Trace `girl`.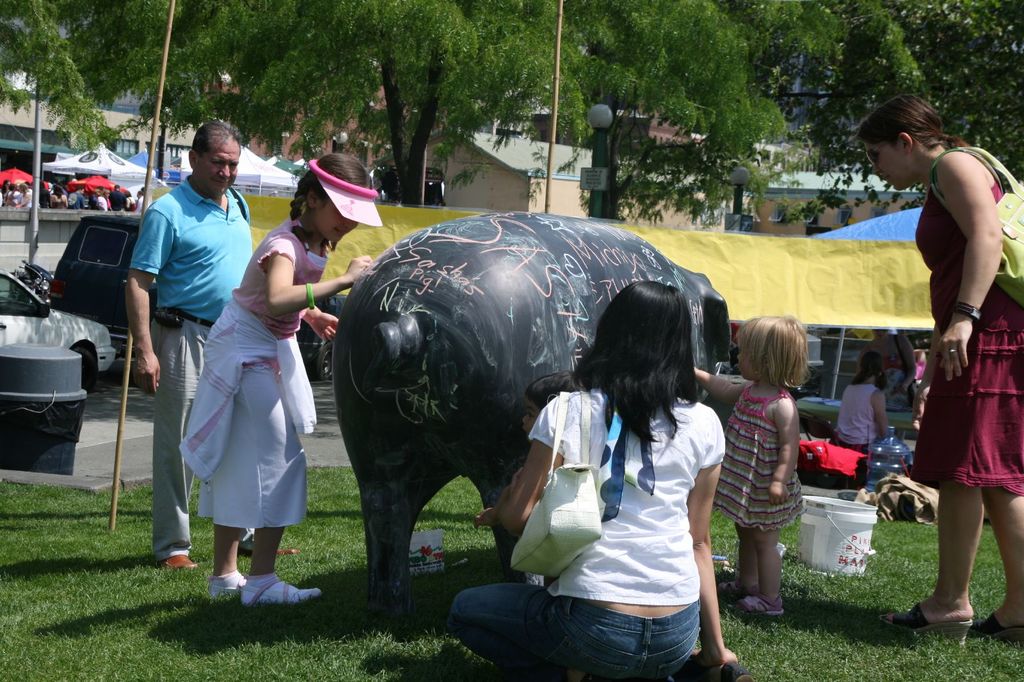
Traced to 179, 151, 385, 607.
